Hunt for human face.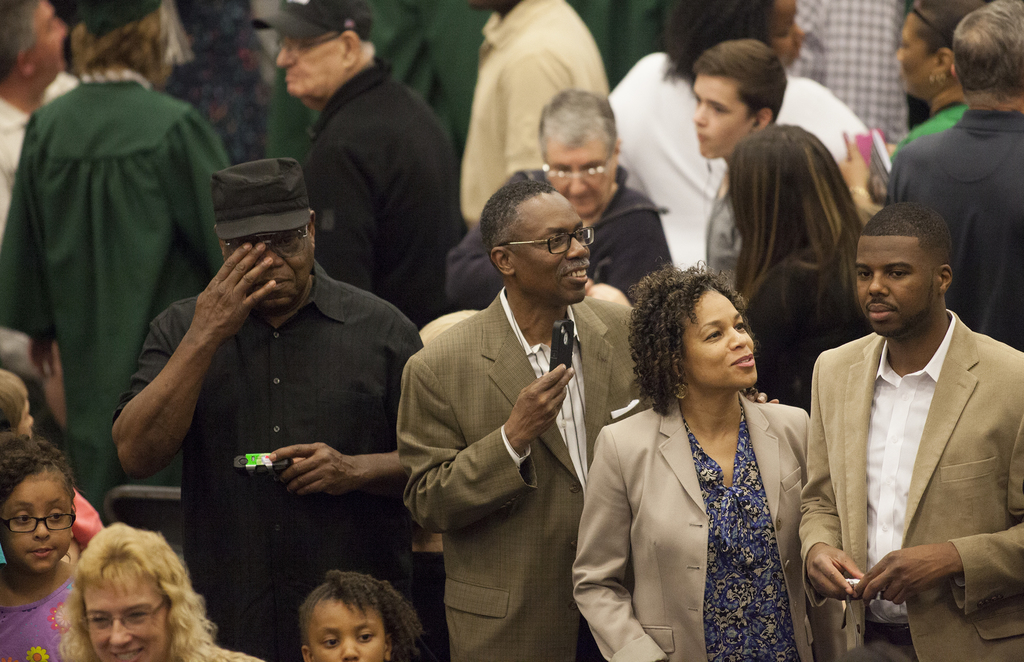
Hunted down at <box>690,73,753,157</box>.
